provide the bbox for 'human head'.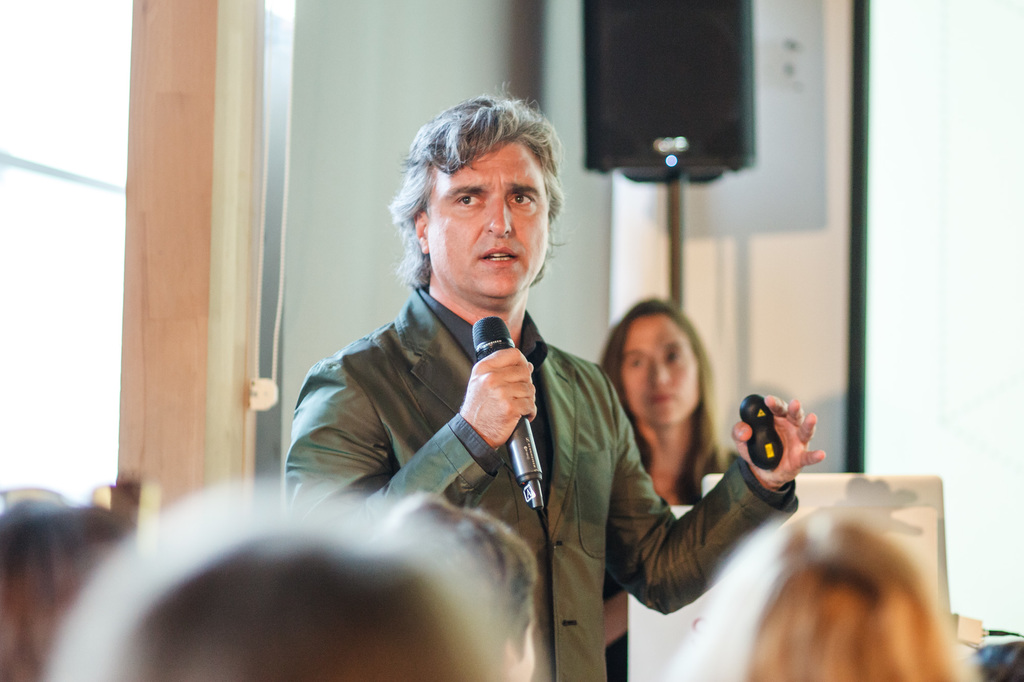
x1=63, y1=475, x2=506, y2=681.
